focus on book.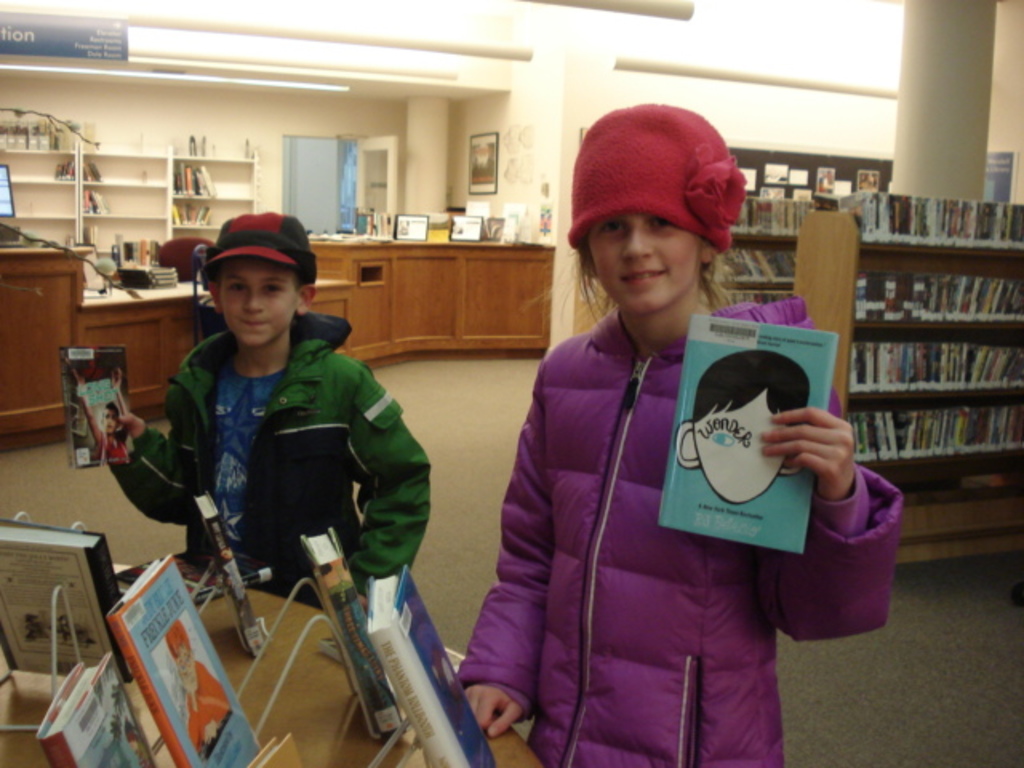
Focused at {"x1": 656, "y1": 317, "x2": 842, "y2": 554}.
